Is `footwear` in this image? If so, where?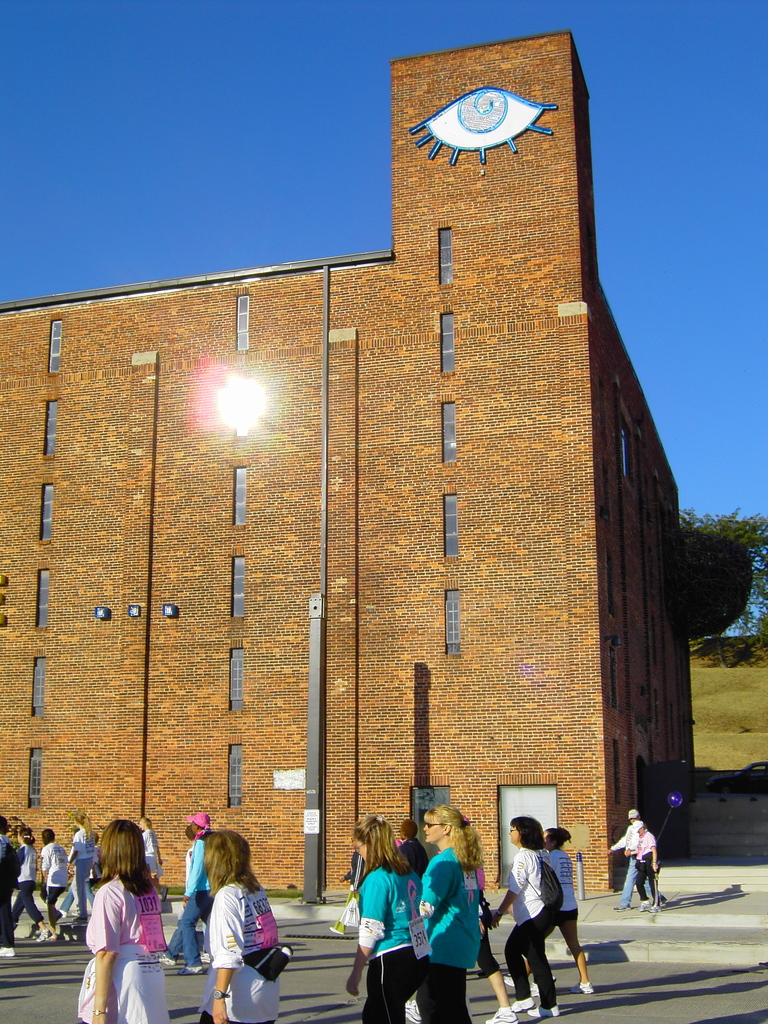
Yes, at x1=639 y1=897 x2=659 y2=915.
